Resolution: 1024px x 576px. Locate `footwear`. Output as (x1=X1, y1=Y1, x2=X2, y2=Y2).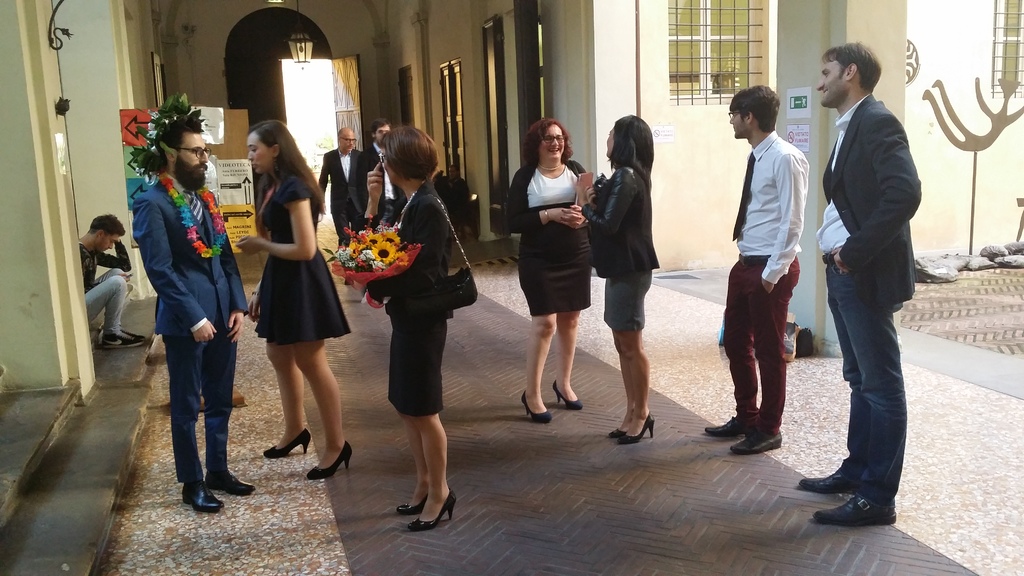
(x1=107, y1=331, x2=143, y2=352).
